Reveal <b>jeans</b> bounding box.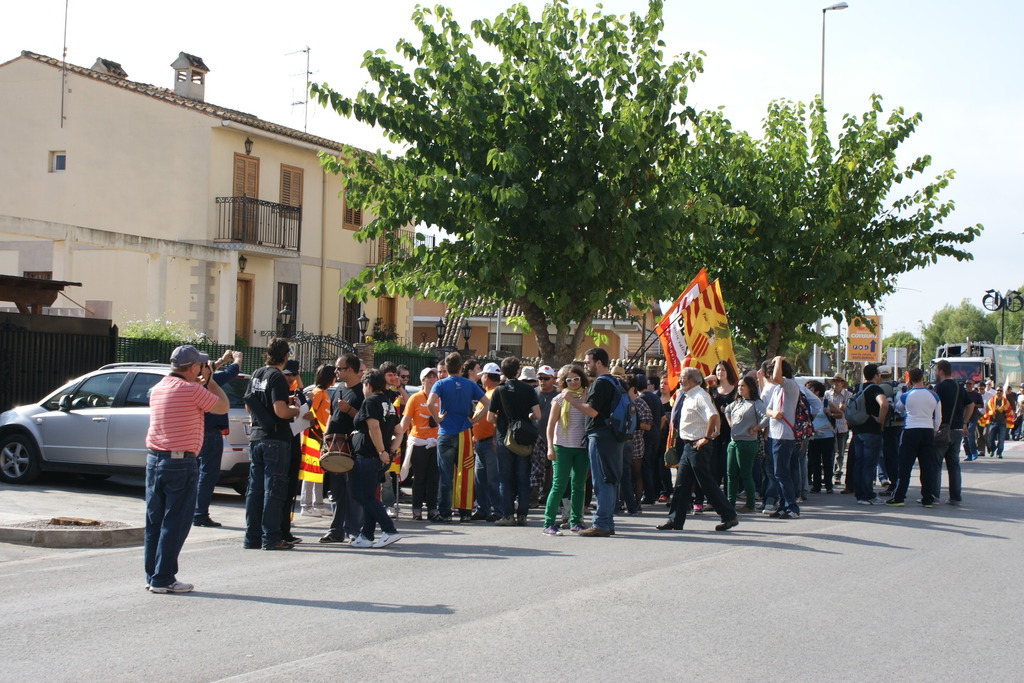
Revealed: (129,441,202,608).
